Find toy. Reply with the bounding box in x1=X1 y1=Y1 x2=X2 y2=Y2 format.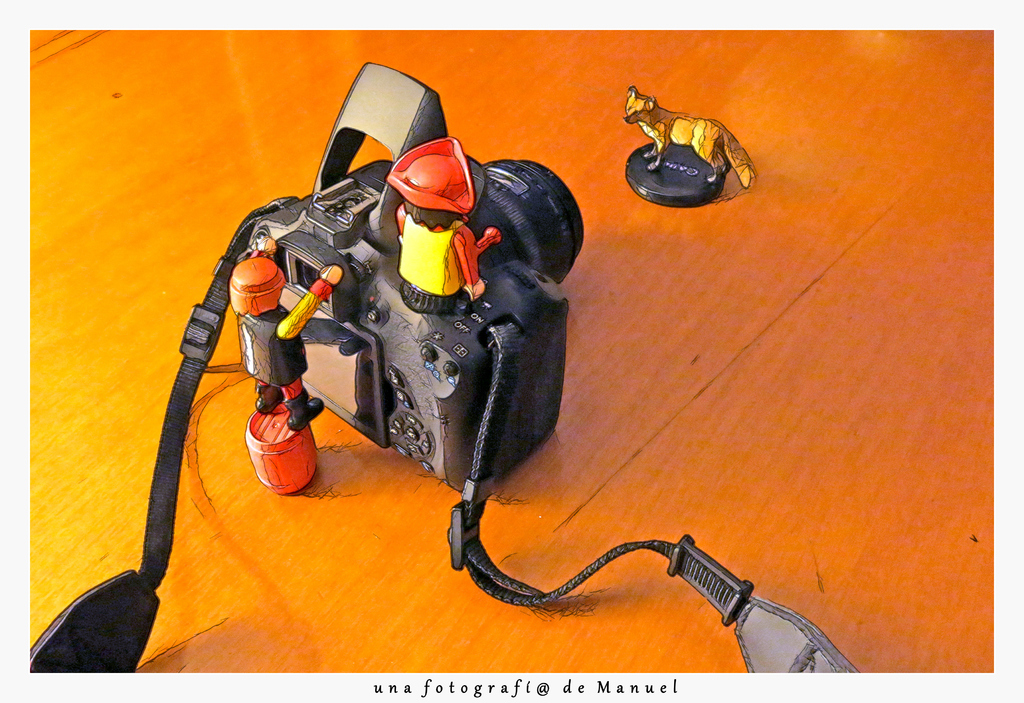
x1=636 y1=85 x2=765 y2=207.
